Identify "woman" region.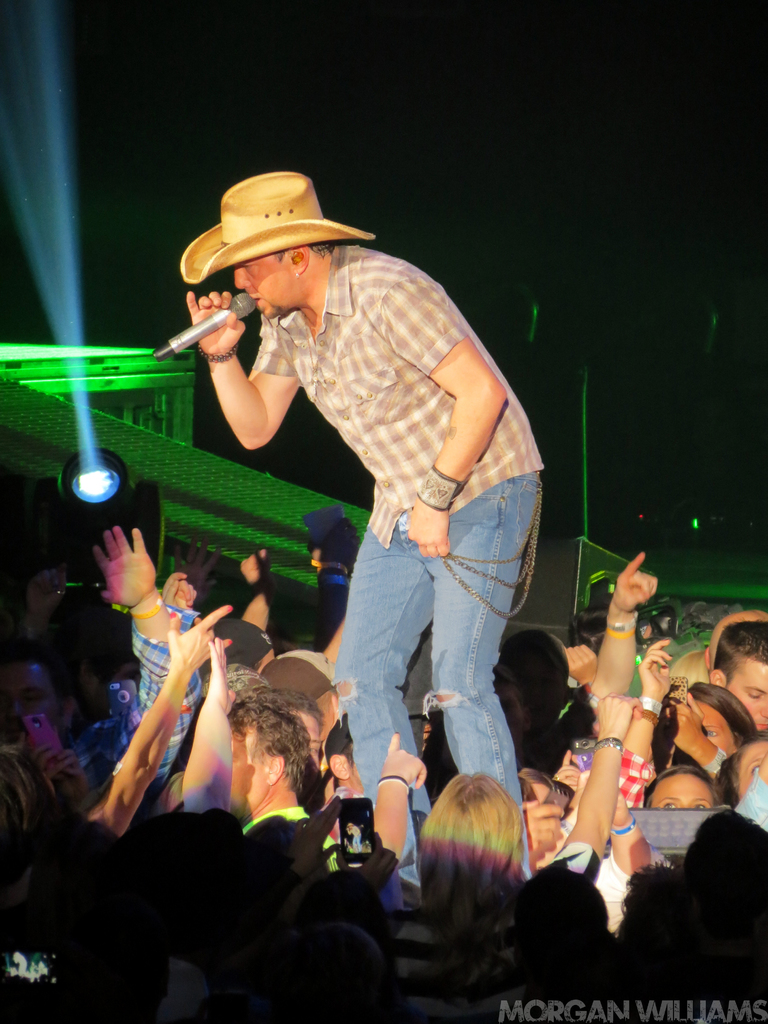
Region: select_region(388, 742, 566, 1001).
